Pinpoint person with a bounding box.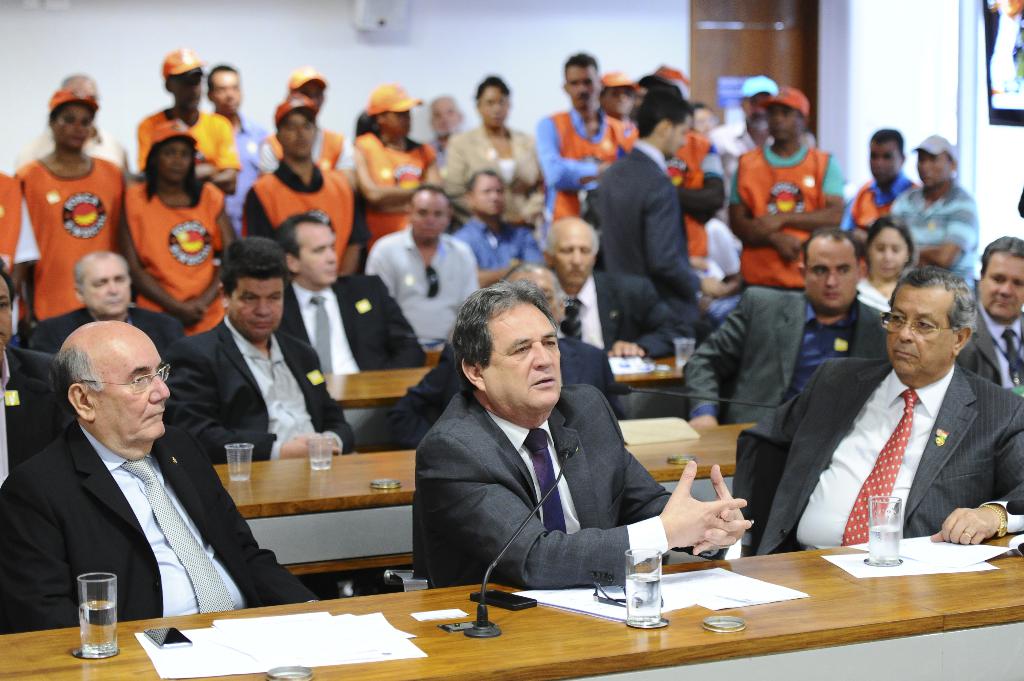
(left=701, top=76, right=772, bottom=204).
